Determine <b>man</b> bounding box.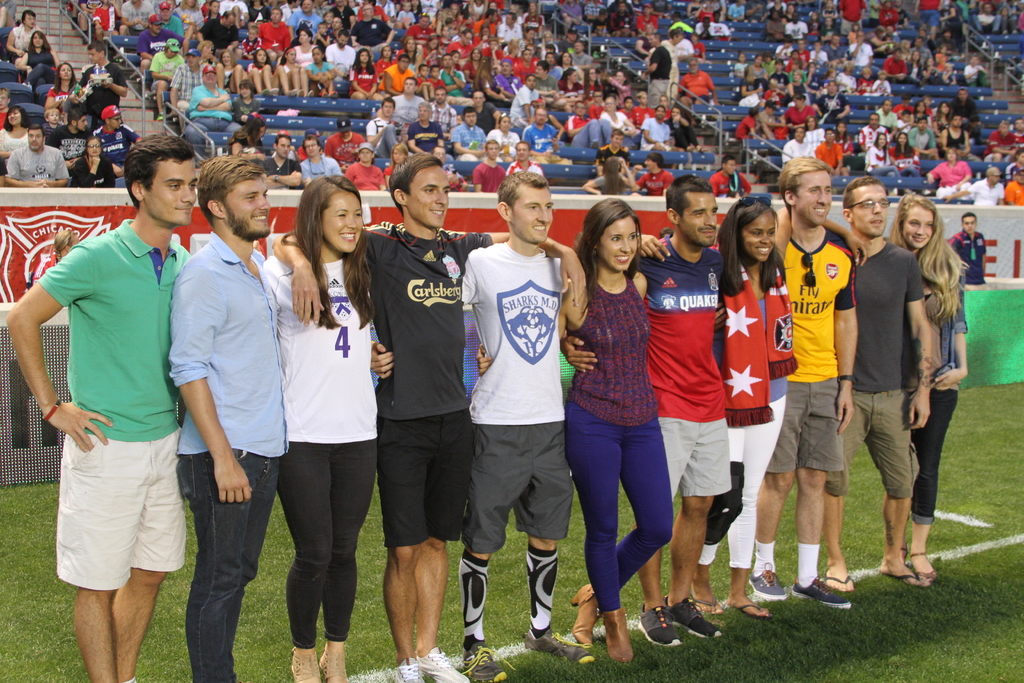
Determined: 944,212,989,284.
